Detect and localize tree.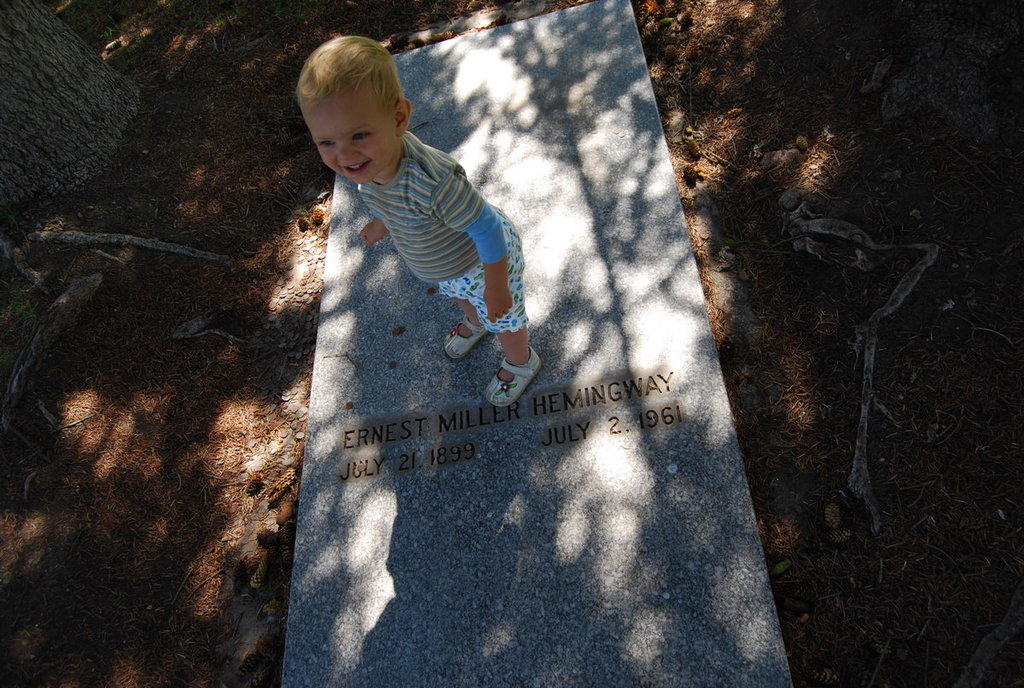
Localized at <box>0,0,143,208</box>.
